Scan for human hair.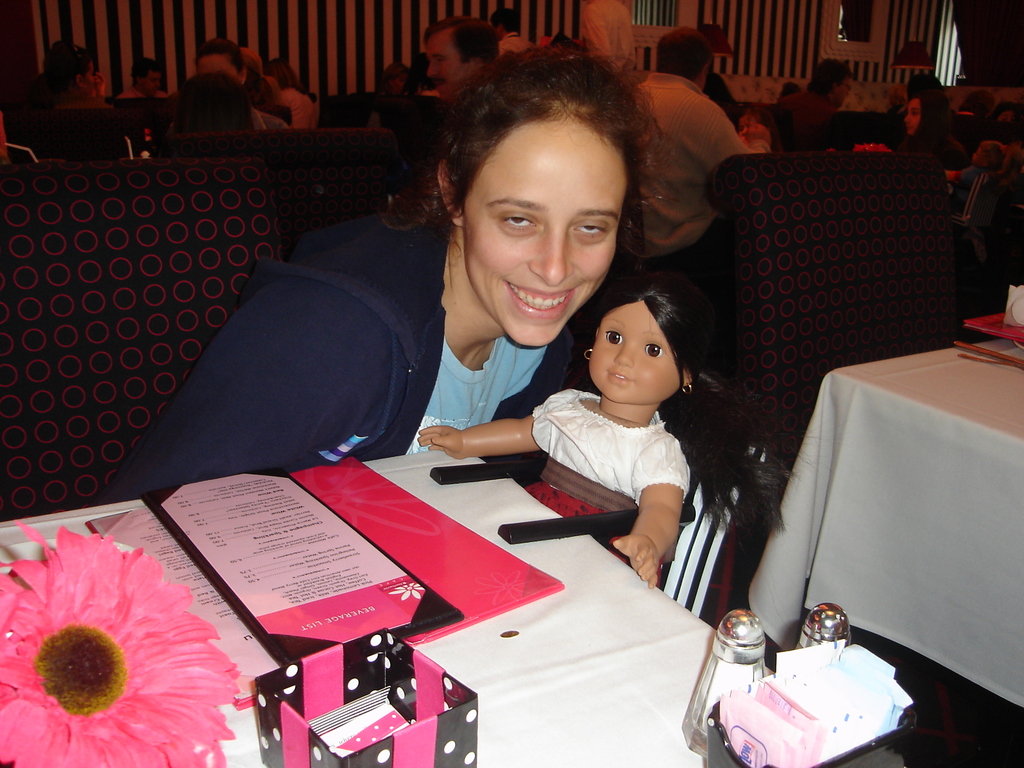
Scan result: box=[489, 7, 520, 34].
